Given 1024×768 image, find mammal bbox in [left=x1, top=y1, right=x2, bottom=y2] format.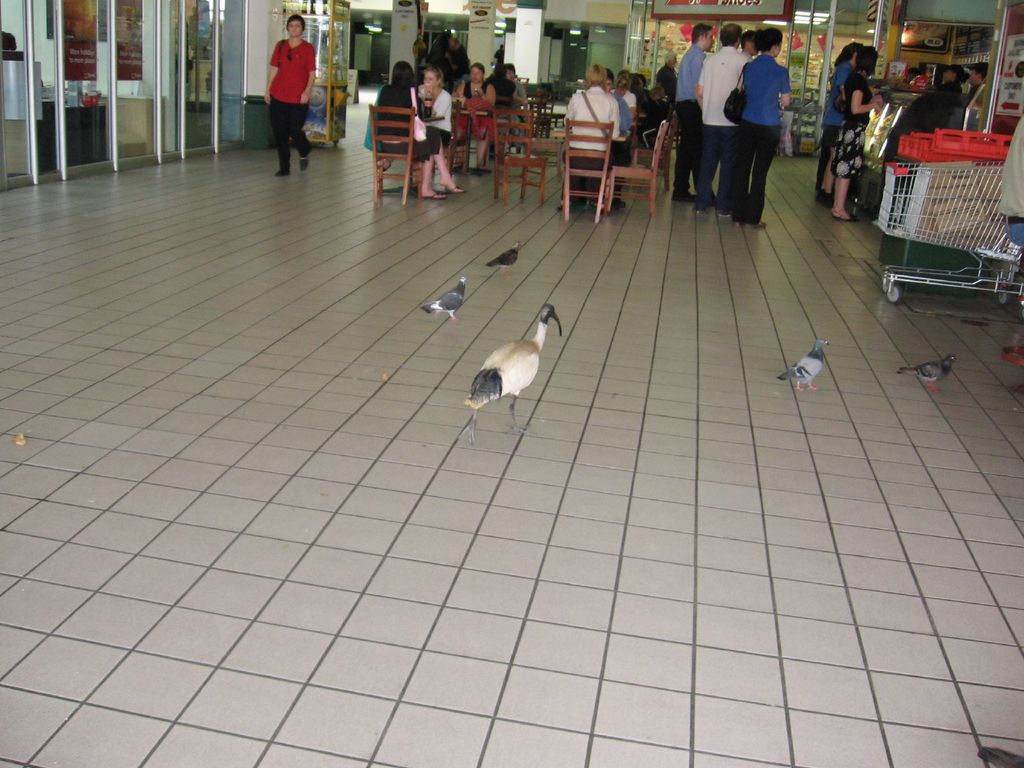
[left=737, top=30, right=758, bottom=56].
